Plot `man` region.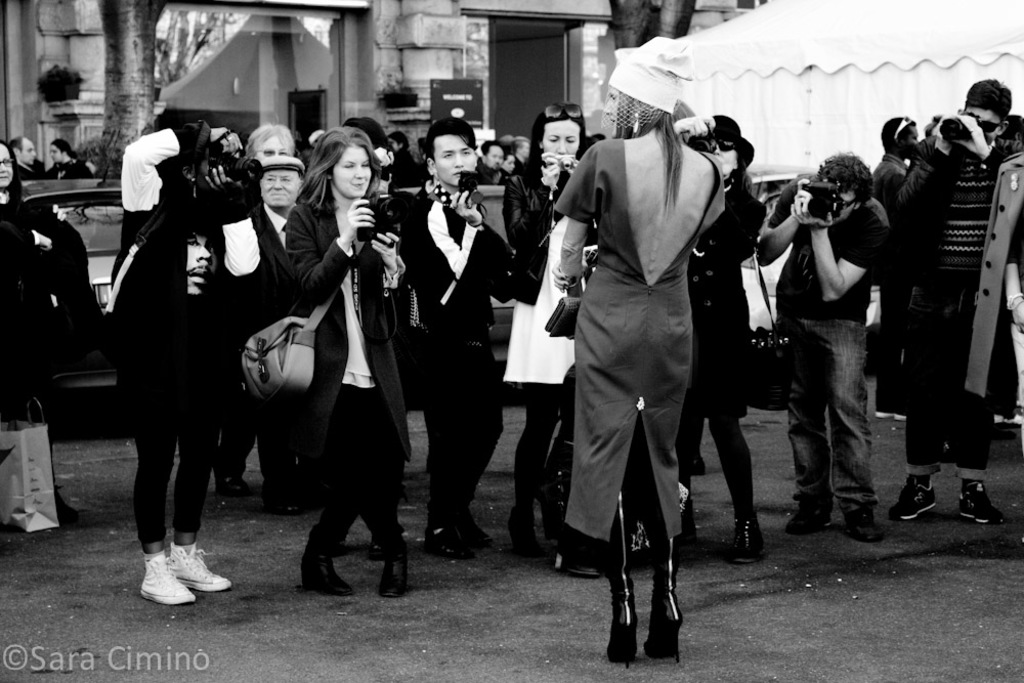
Plotted at bbox(767, 142, 903, 540).
